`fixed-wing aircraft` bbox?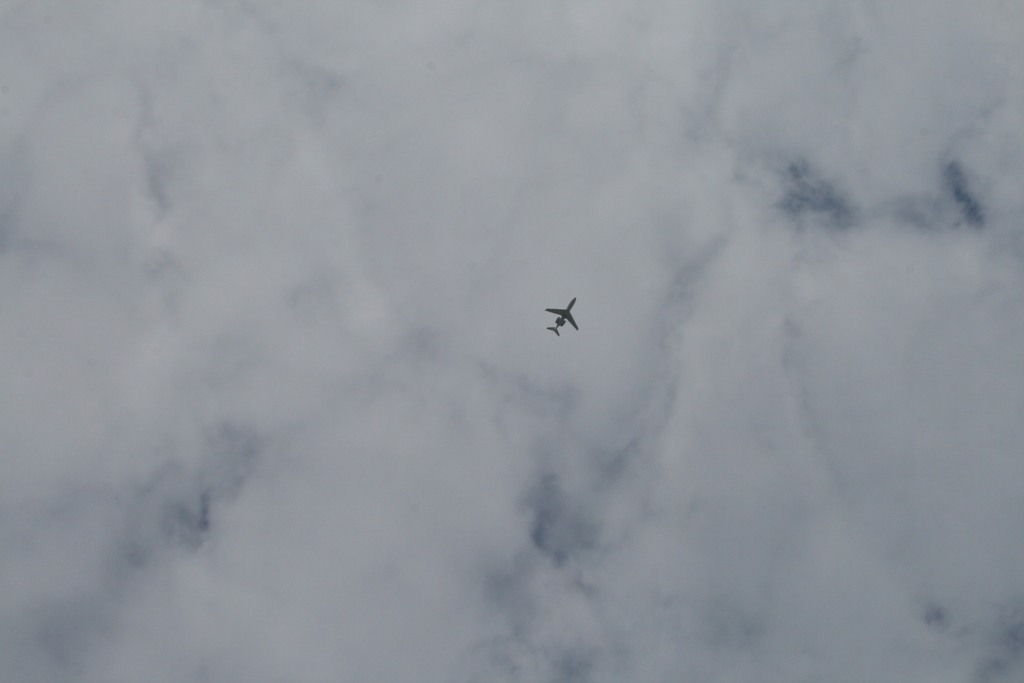
bbox(547, 291, 580, 336)
